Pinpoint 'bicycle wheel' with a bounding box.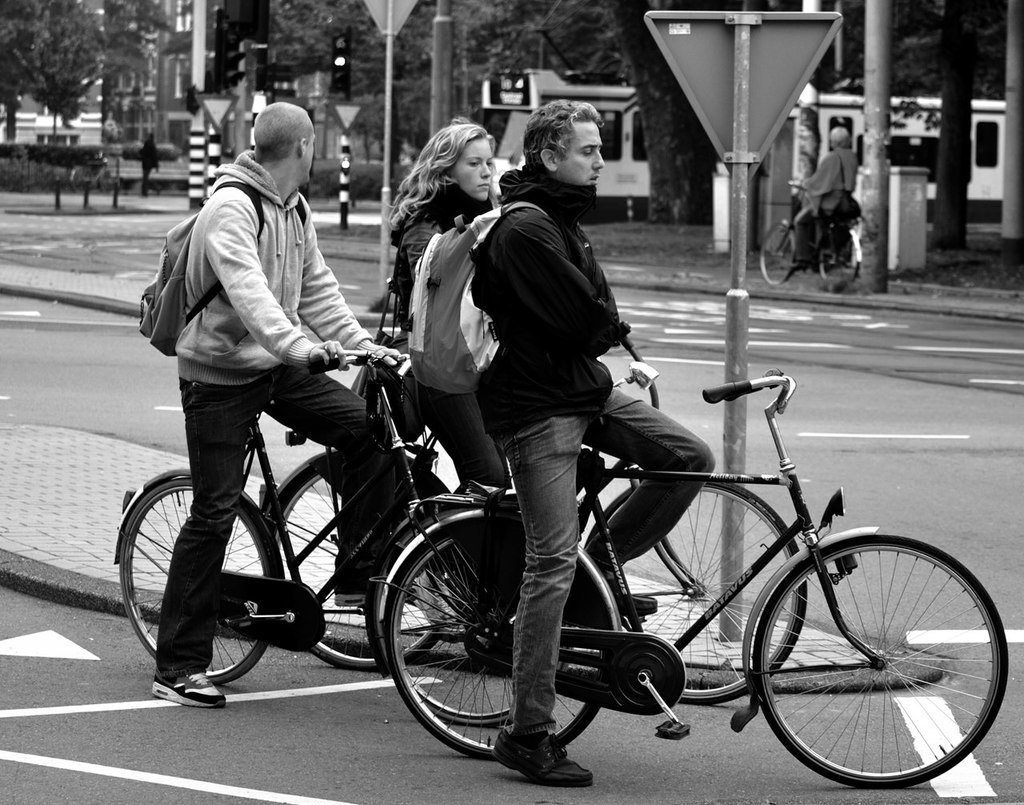
x1=575, y1=475, x2=810, y2=708.
